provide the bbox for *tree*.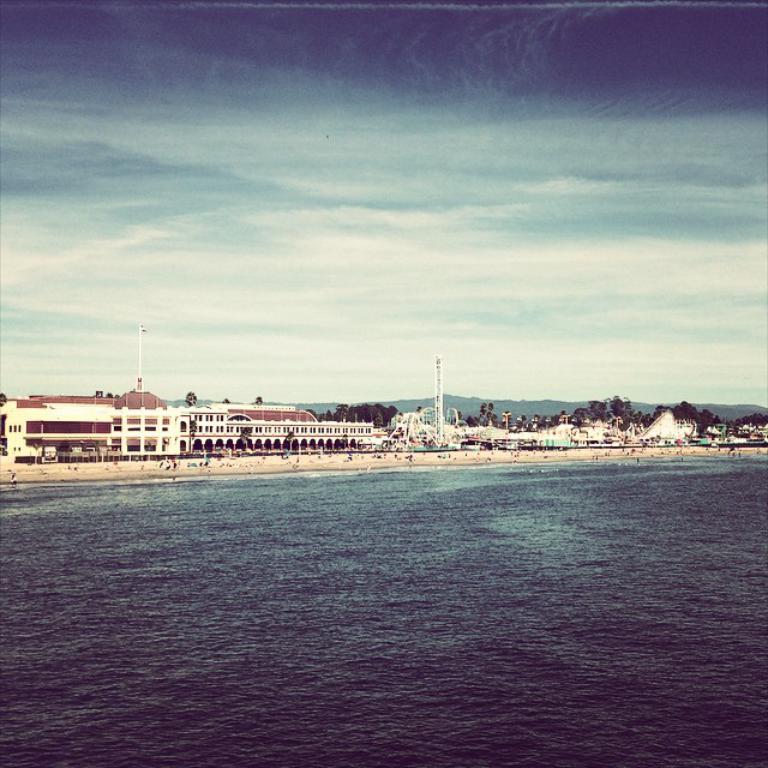
(left=479, top=400, right=493, bottom=426).
